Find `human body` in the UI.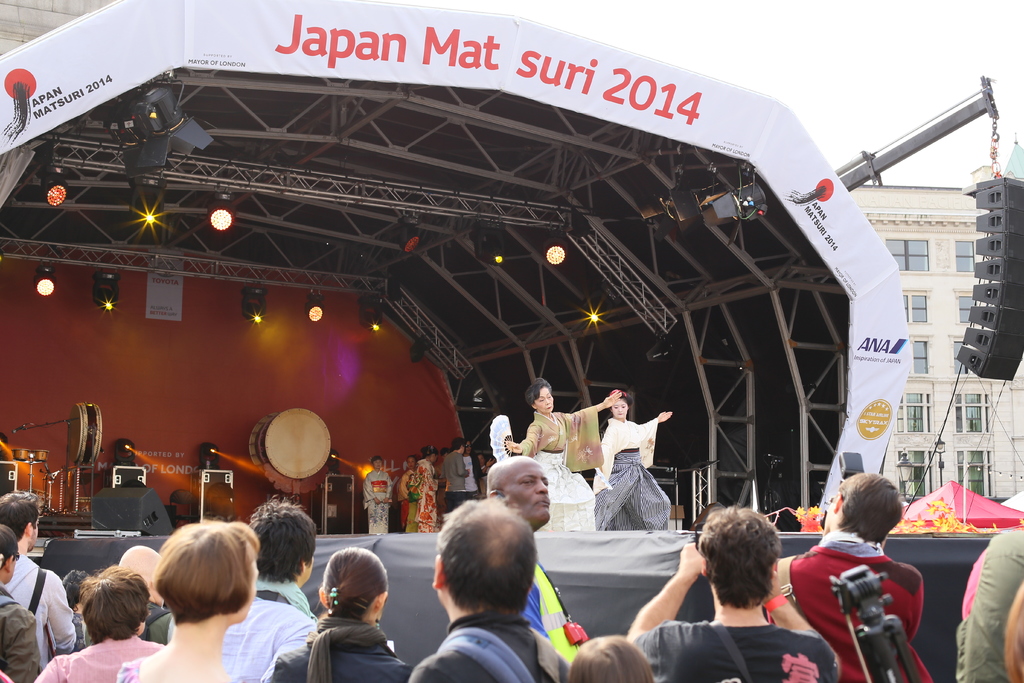
UI element at [x1=31, y1=570, x2=161, y2=682].
